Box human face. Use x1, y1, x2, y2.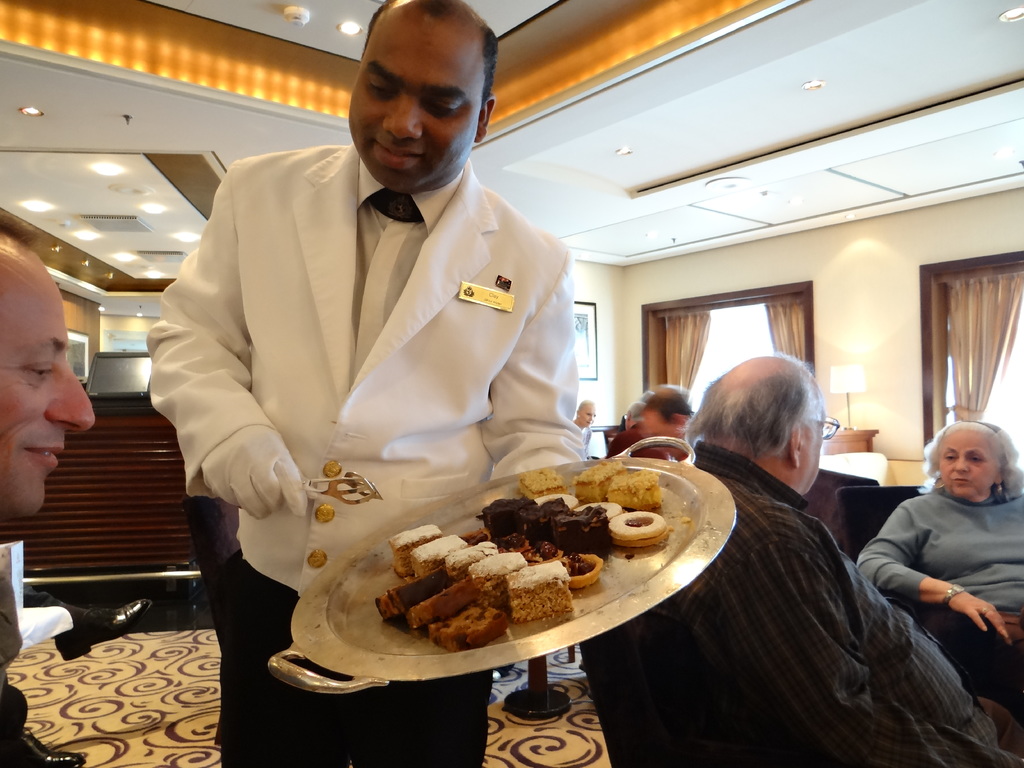
941, 431, 1001, 497.
